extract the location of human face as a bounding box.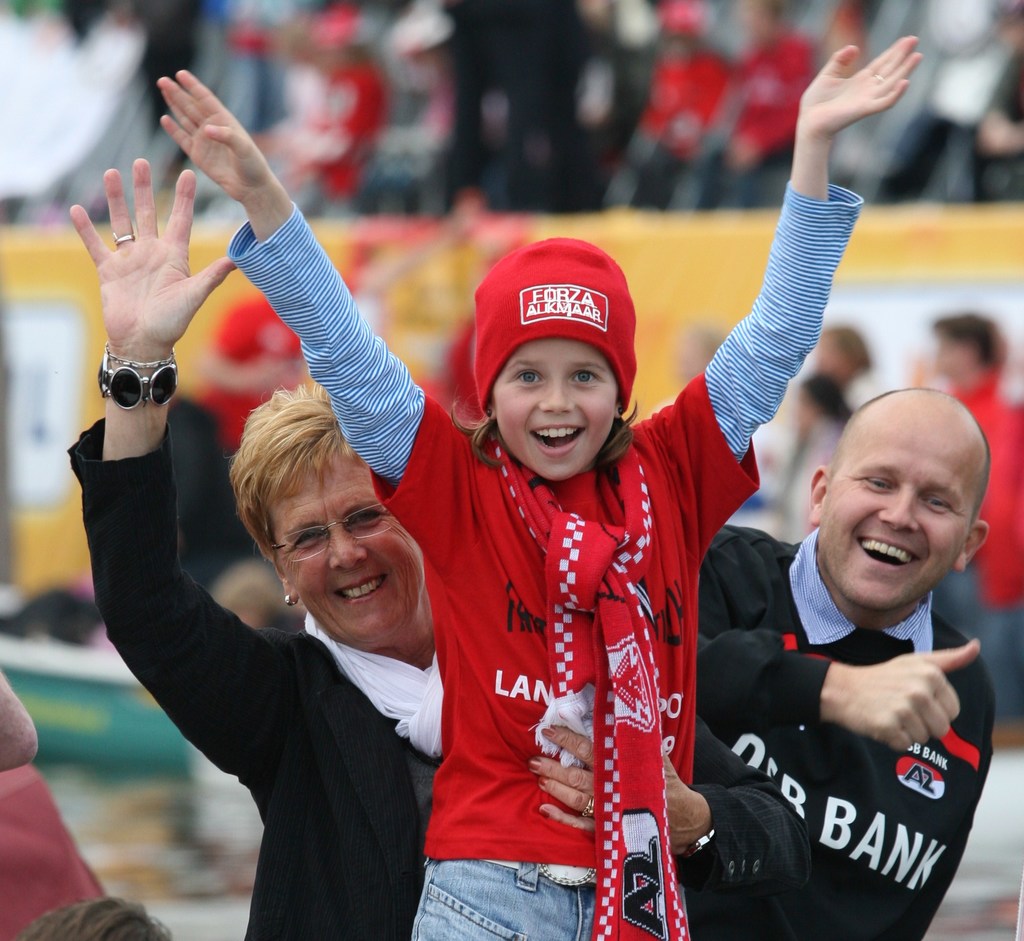
816,412,980,607.
